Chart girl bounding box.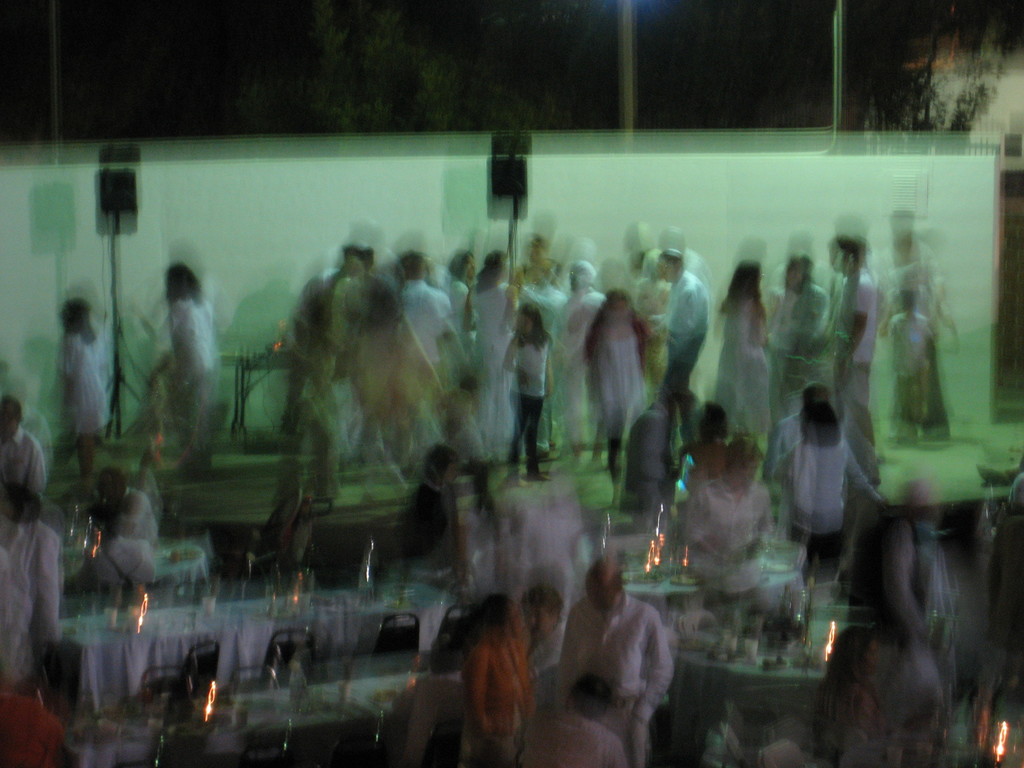
Charted: 506,306,548,472.
